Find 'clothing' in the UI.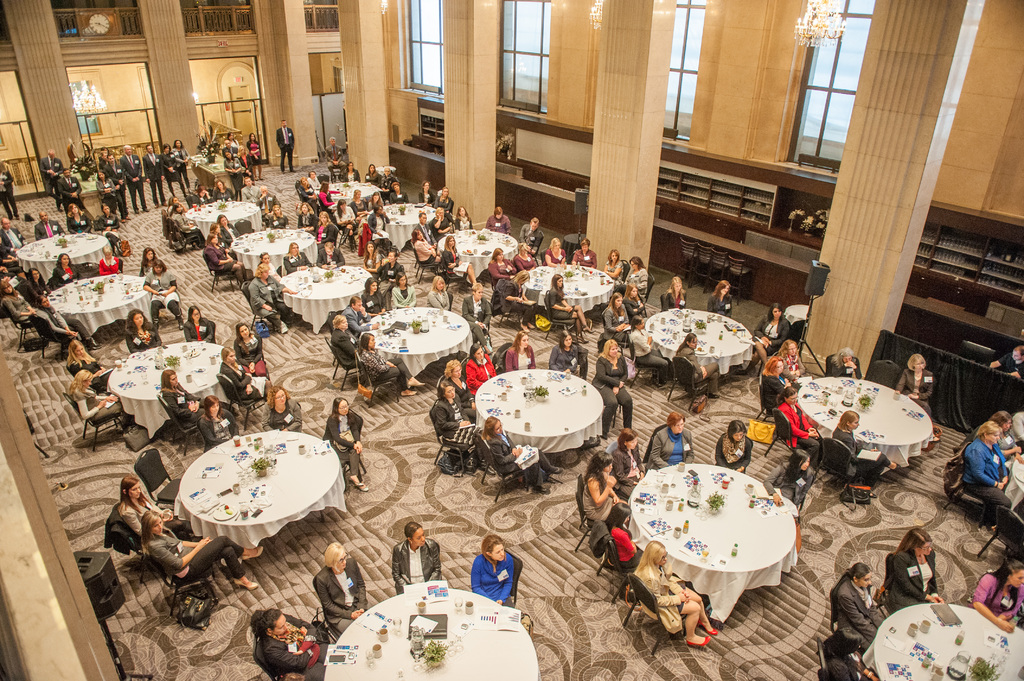
UI element at crop(882, 543, 940, 613).
